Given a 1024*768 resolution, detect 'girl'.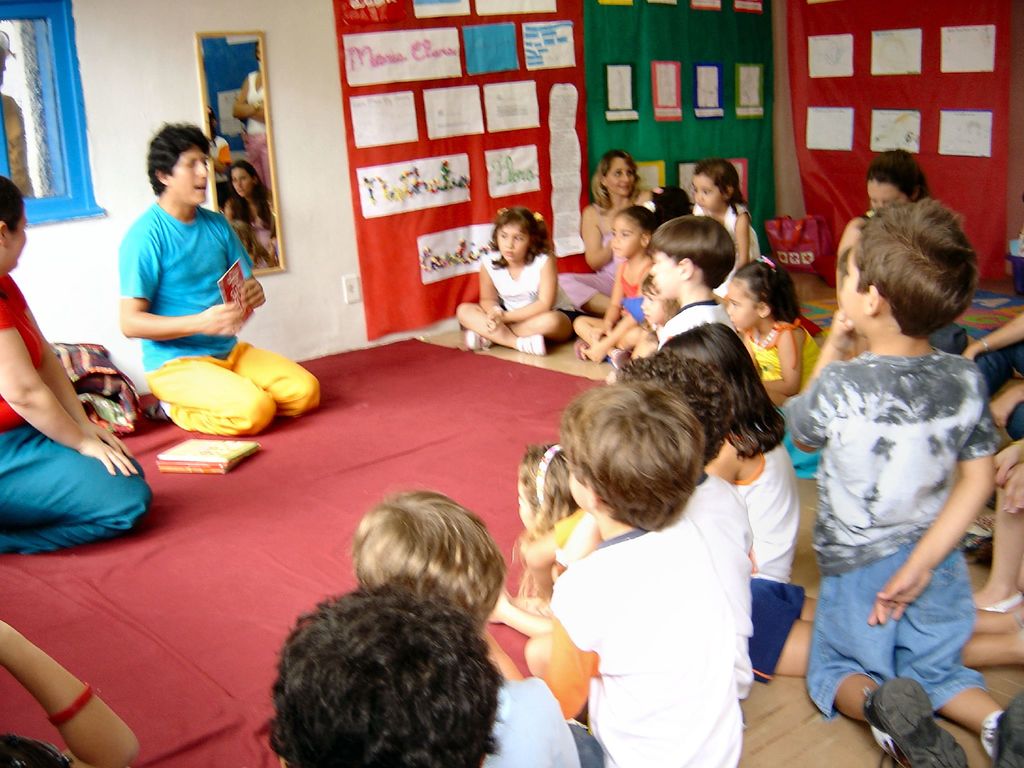
650:187:688:222.
